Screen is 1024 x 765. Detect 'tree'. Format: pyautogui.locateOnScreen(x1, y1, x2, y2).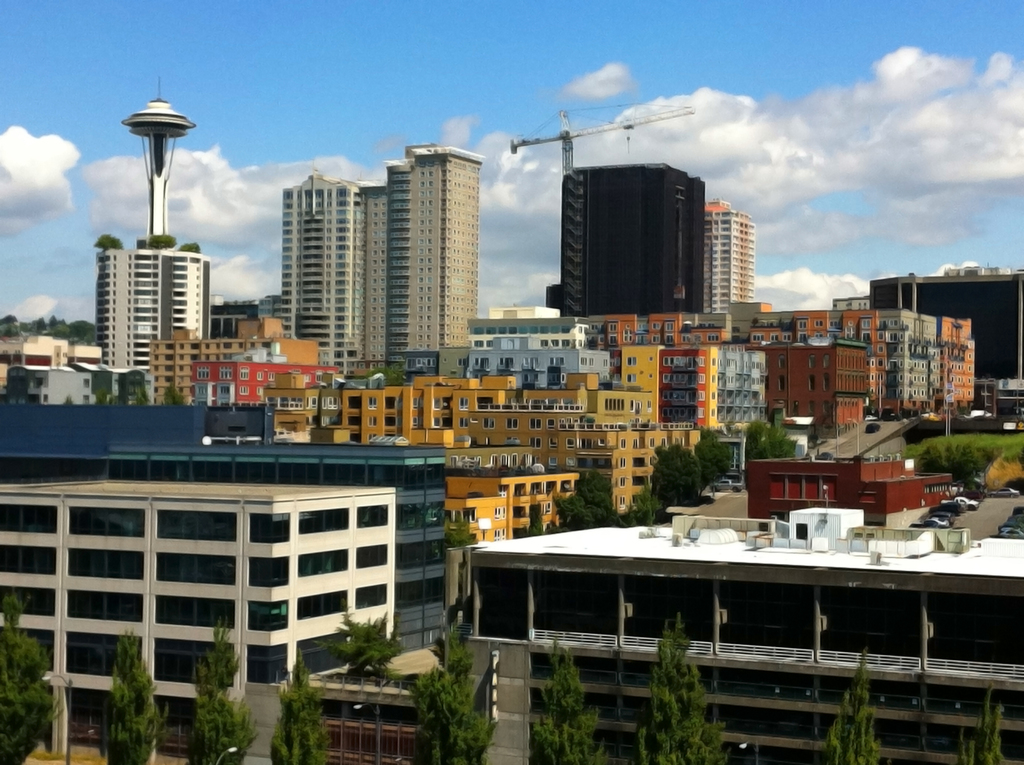
pyautogui.locateOnScreen(184, 616, 253, 764).
